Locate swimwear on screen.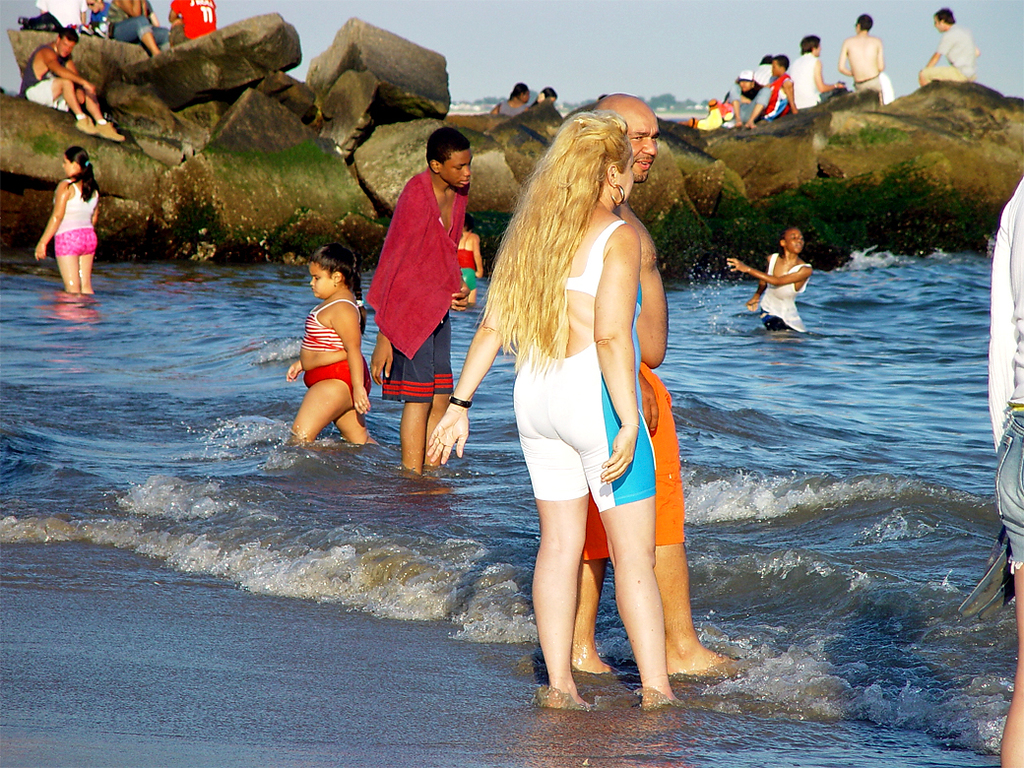
On screen at pyautogui.locateOnScreen(56, 179, 99, 228).
